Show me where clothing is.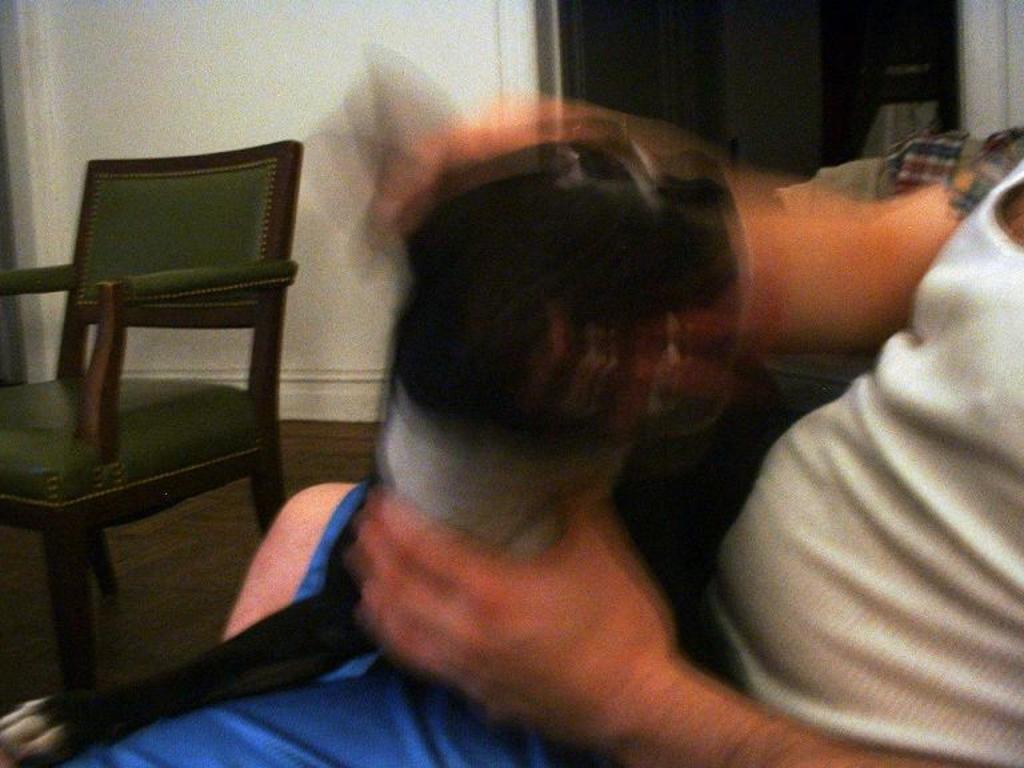
clothing is at bbox=[707, 145, 1023, 767].
